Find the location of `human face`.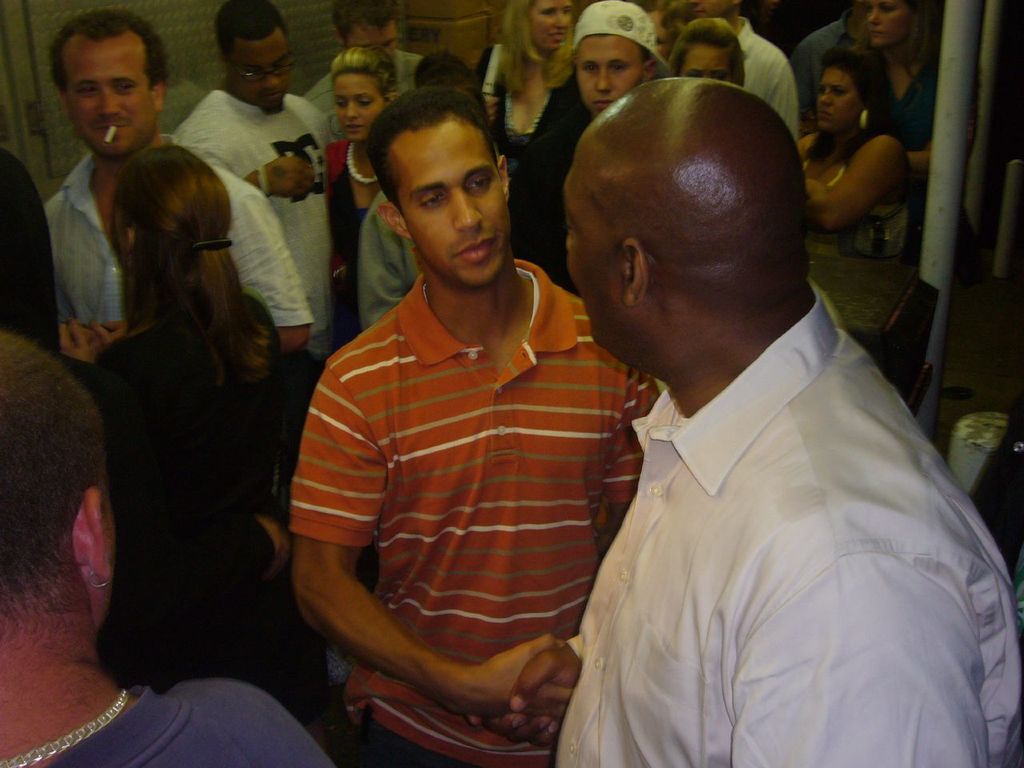
Location: [351,10,398,69].
